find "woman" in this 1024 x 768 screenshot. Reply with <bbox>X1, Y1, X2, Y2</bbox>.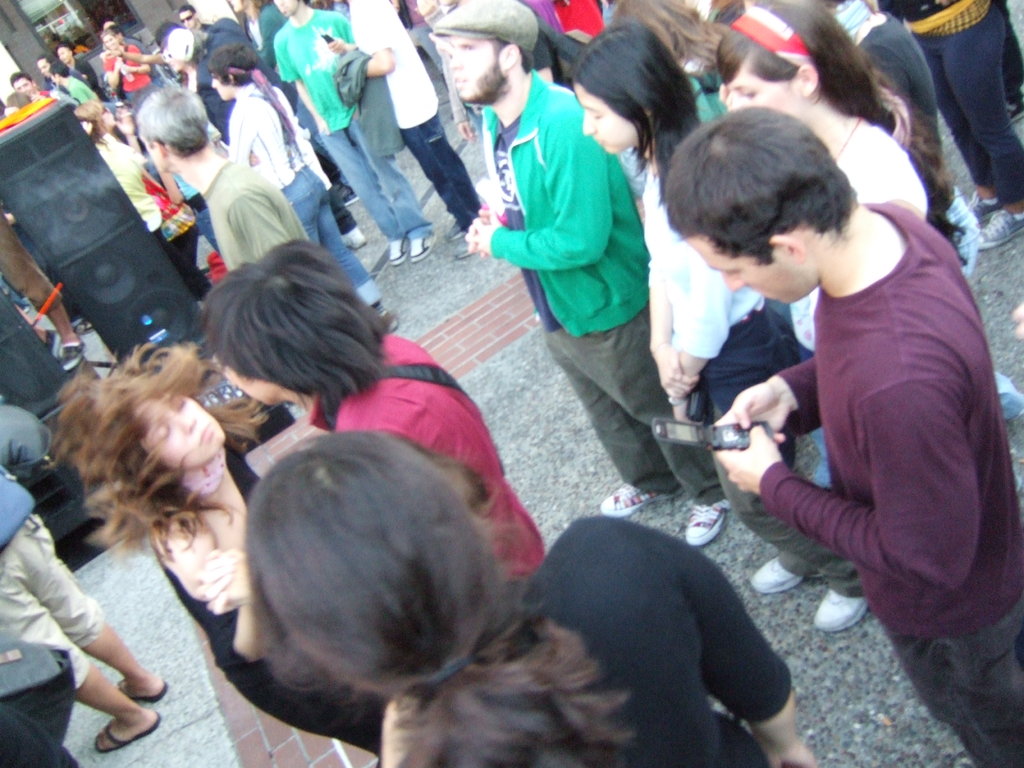
<bbox>225, 42, 405, 337</bbox>.
